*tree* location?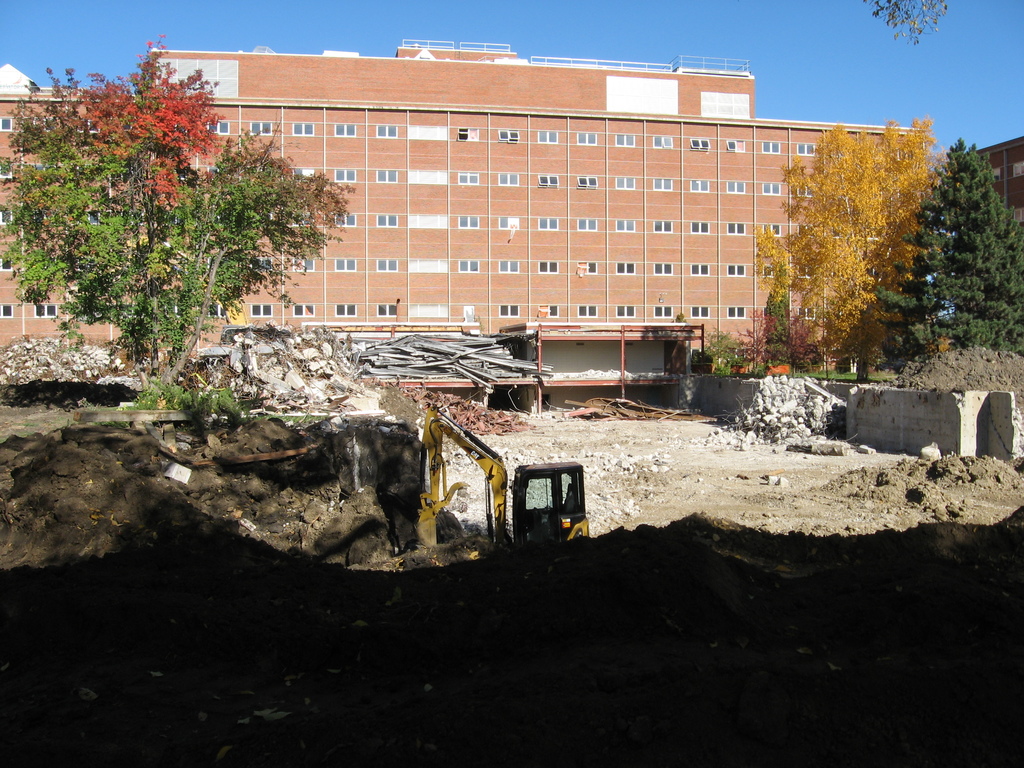
region(684, 320, 772, 380)
